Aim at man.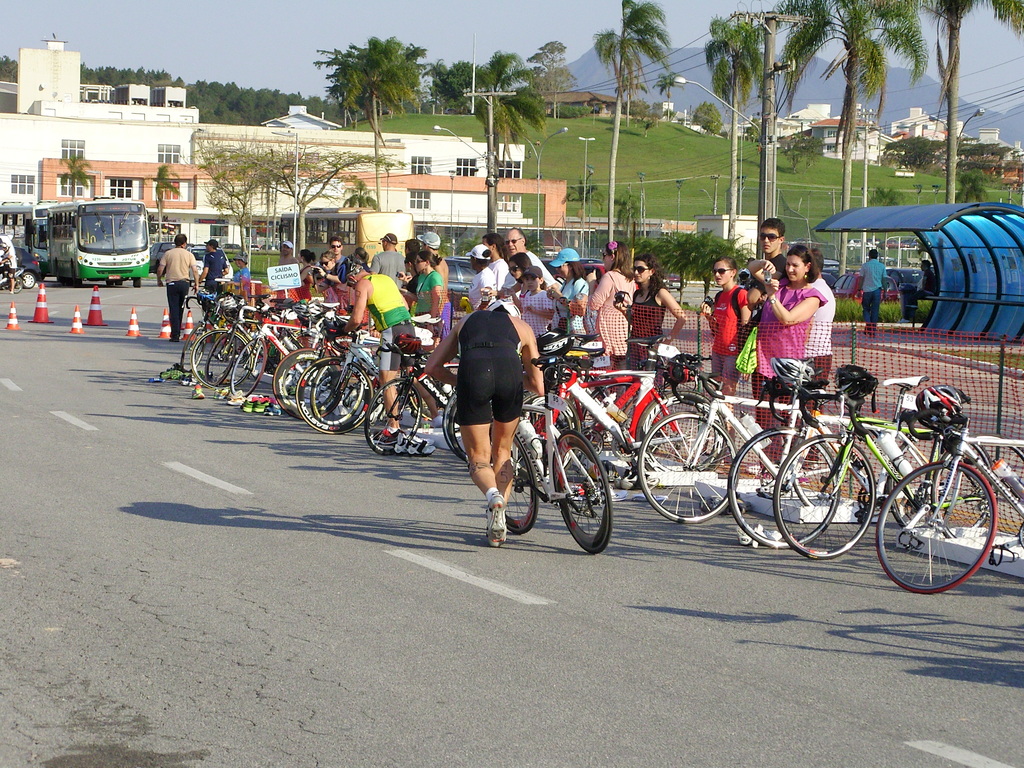
Aimed at 373 232 405 290.
